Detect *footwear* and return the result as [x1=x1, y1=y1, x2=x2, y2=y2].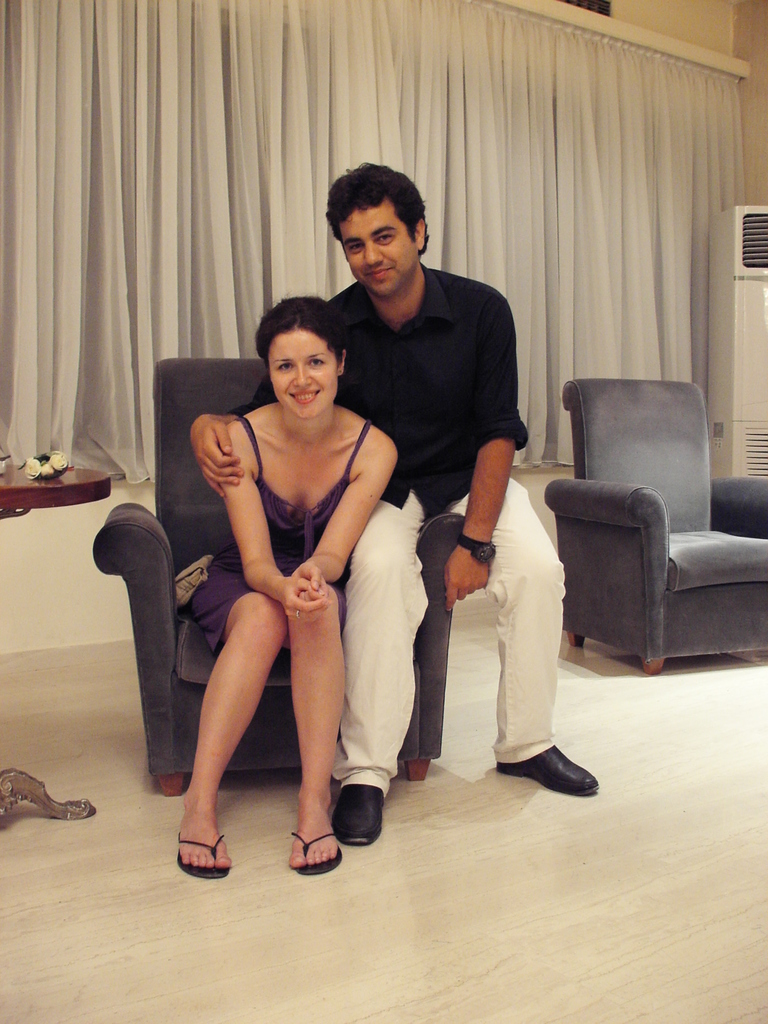
[x1=177, y1=832, x2=234, y2=881].
